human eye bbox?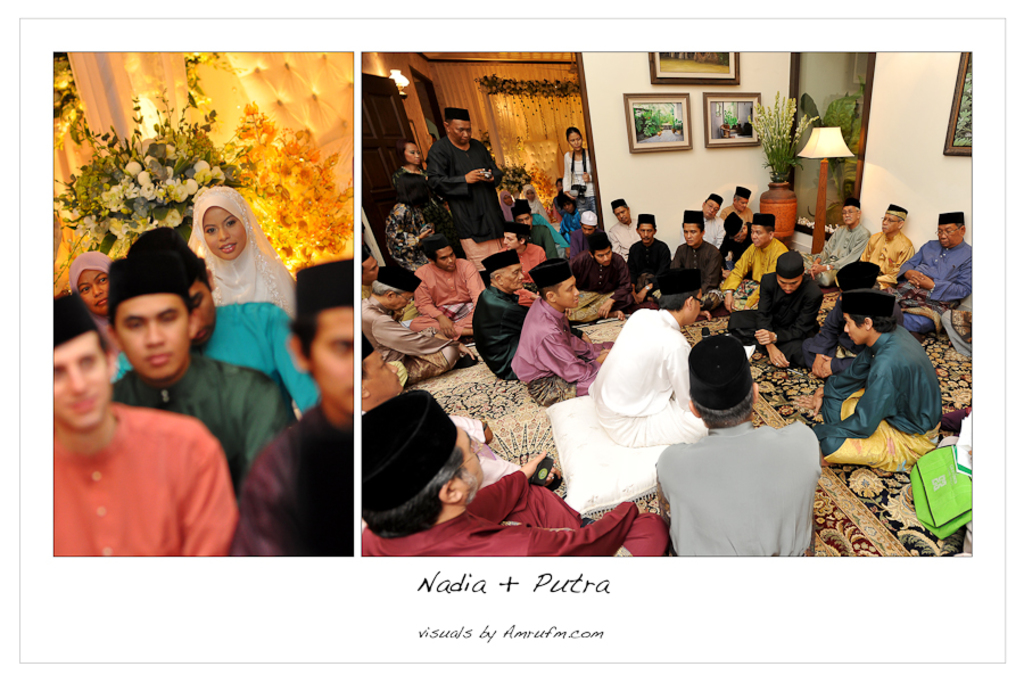
[x1=203, y1=227, x2=216, y2=237]
